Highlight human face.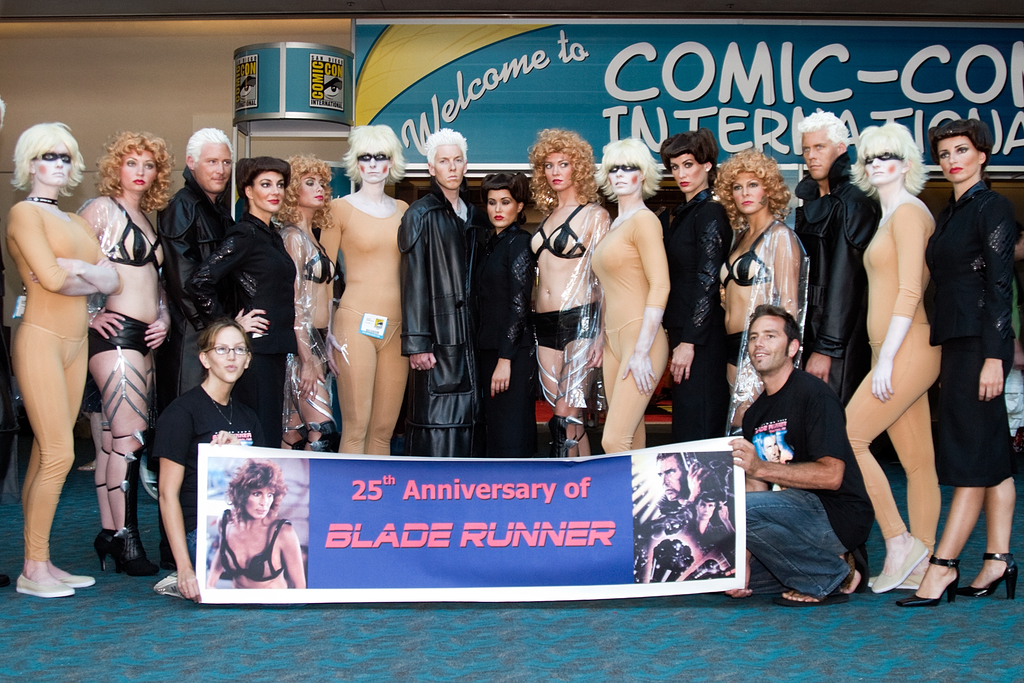
Highlighted region: locate(252, 172, 286, 212).
